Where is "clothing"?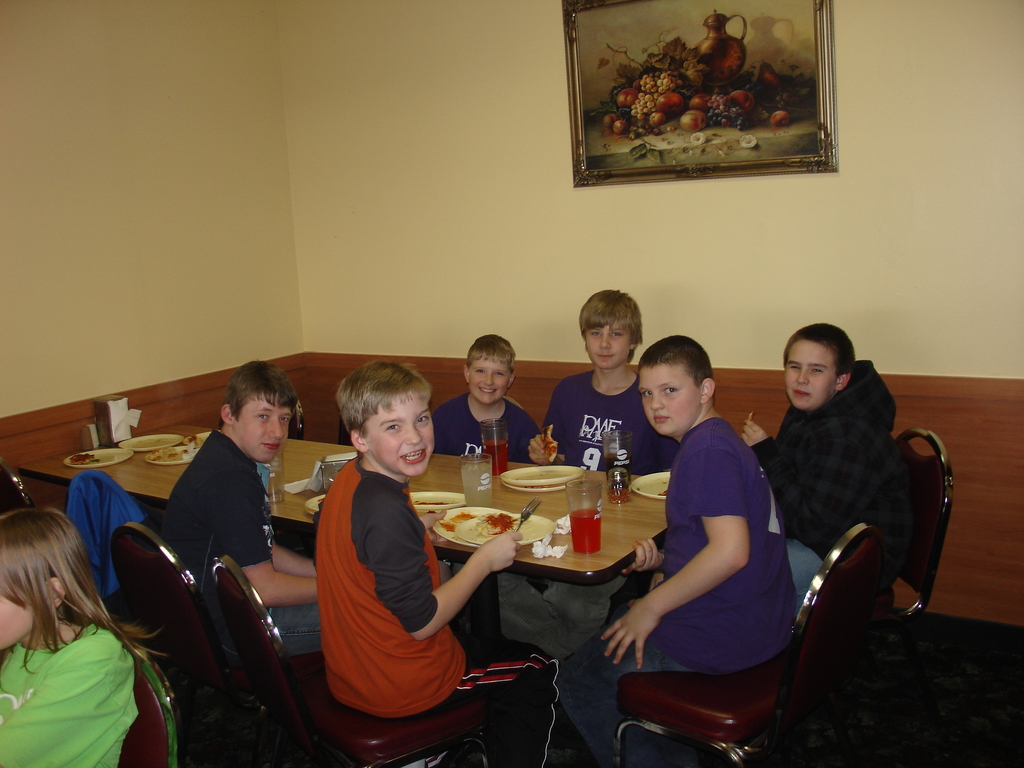
select_region(742, 356, 897, 600).
